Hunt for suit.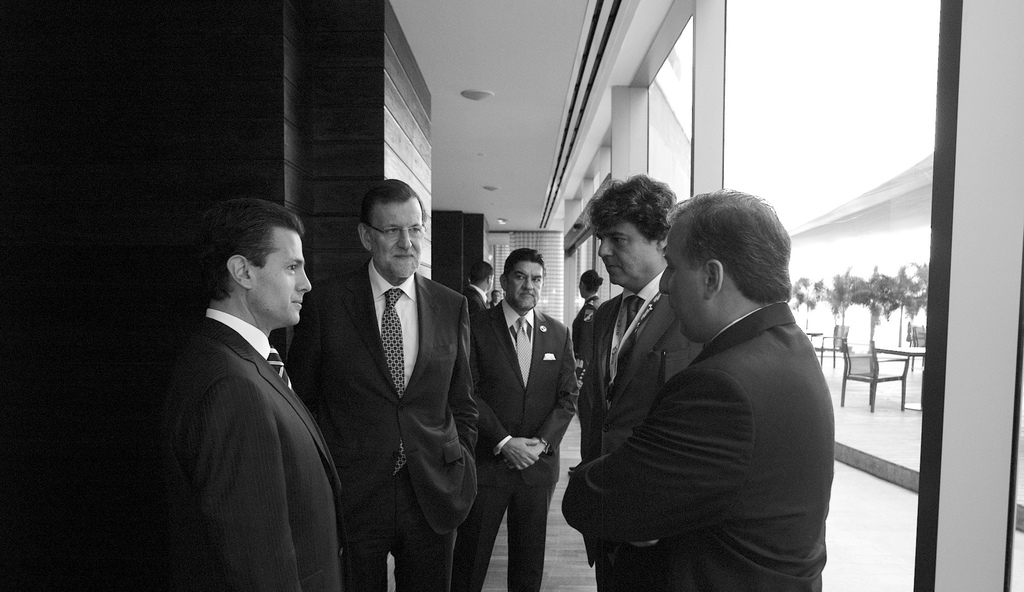
Hunted down at bbox=(576, 293, 838, 591).
